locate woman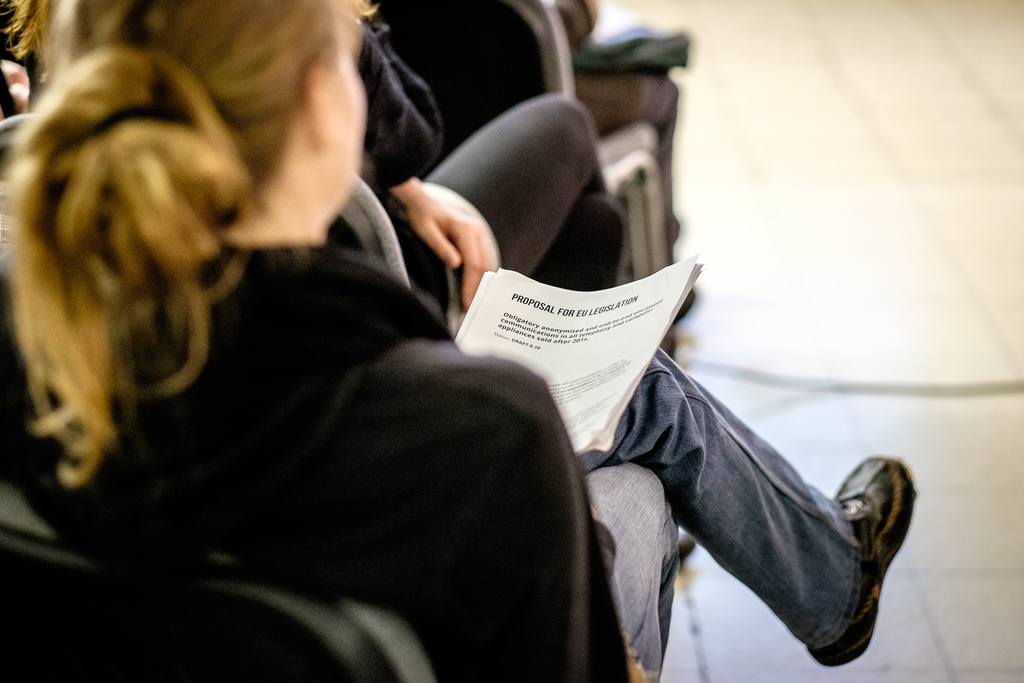
[0, 0, 920, 682]
